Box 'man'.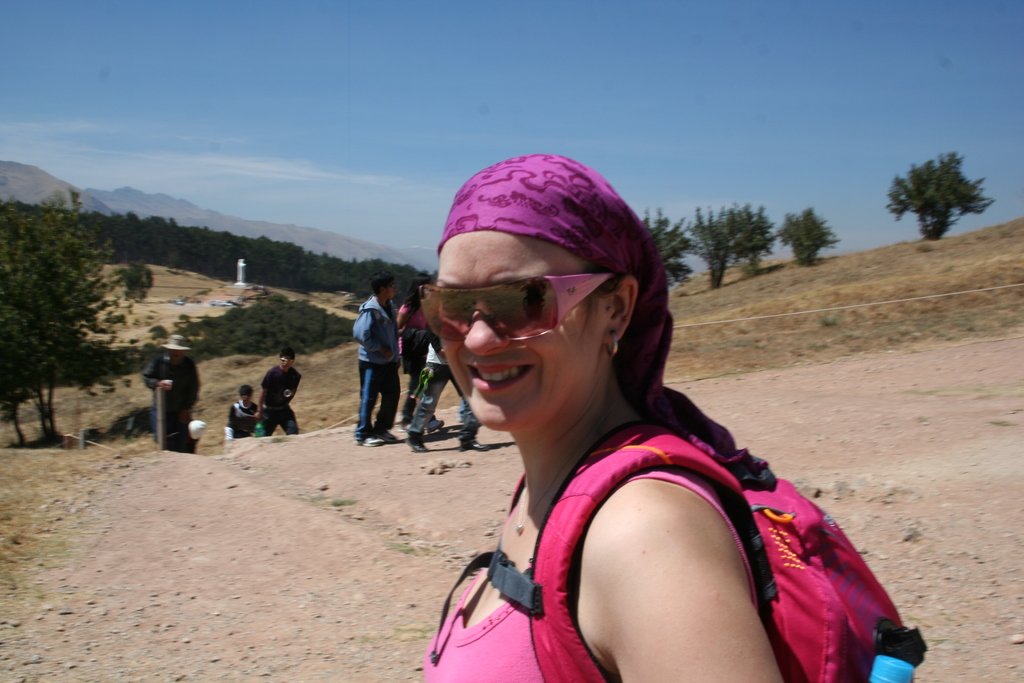
{"x1": 349, "y1": 275, "x2": 406, "y2": 447}.
